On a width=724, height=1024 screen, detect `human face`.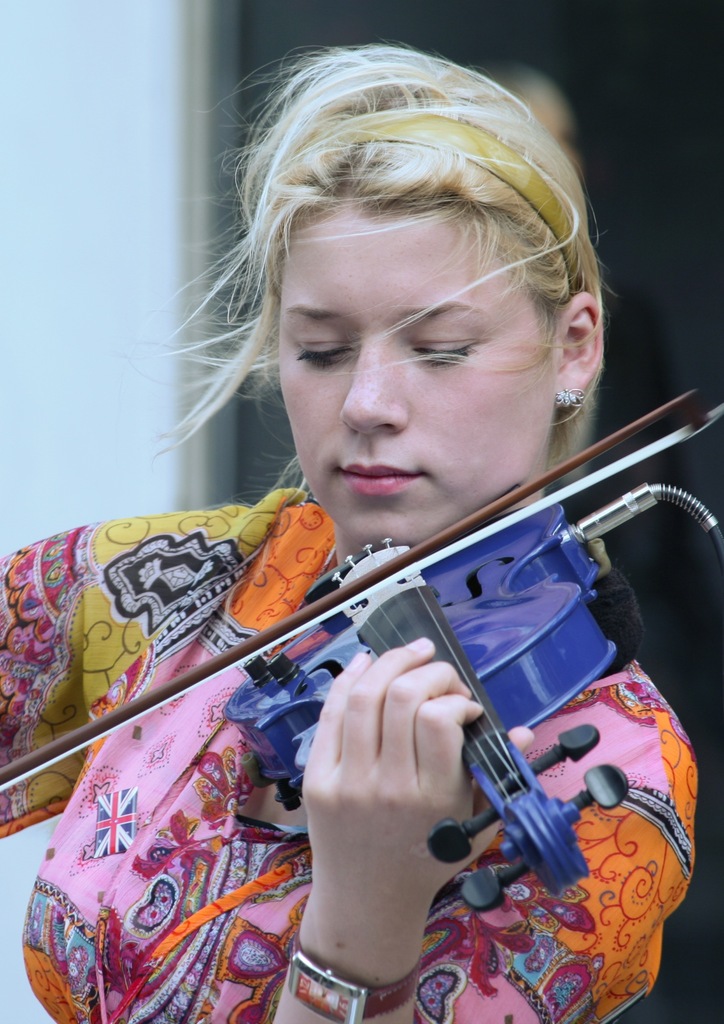
bbox=(277, 196, 561, 547).
